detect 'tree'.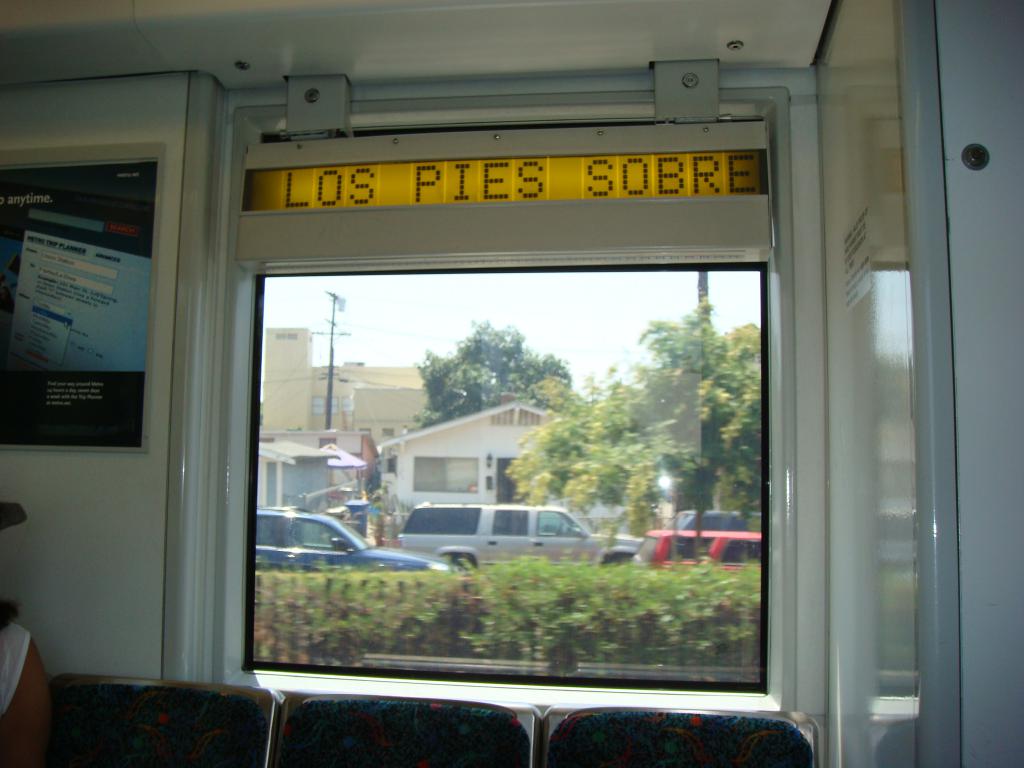
Detected at crop(511, 359, 650, 540).
